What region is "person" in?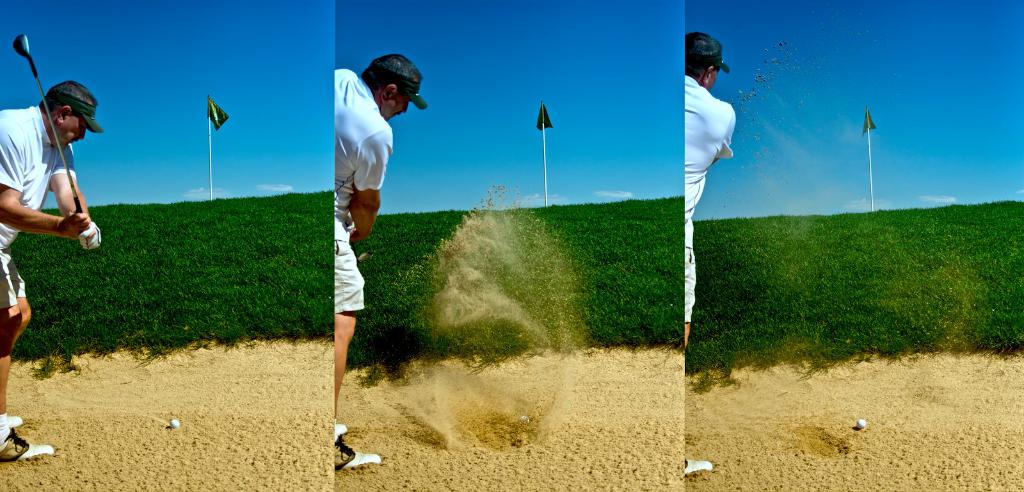
(310,54,404,429).
